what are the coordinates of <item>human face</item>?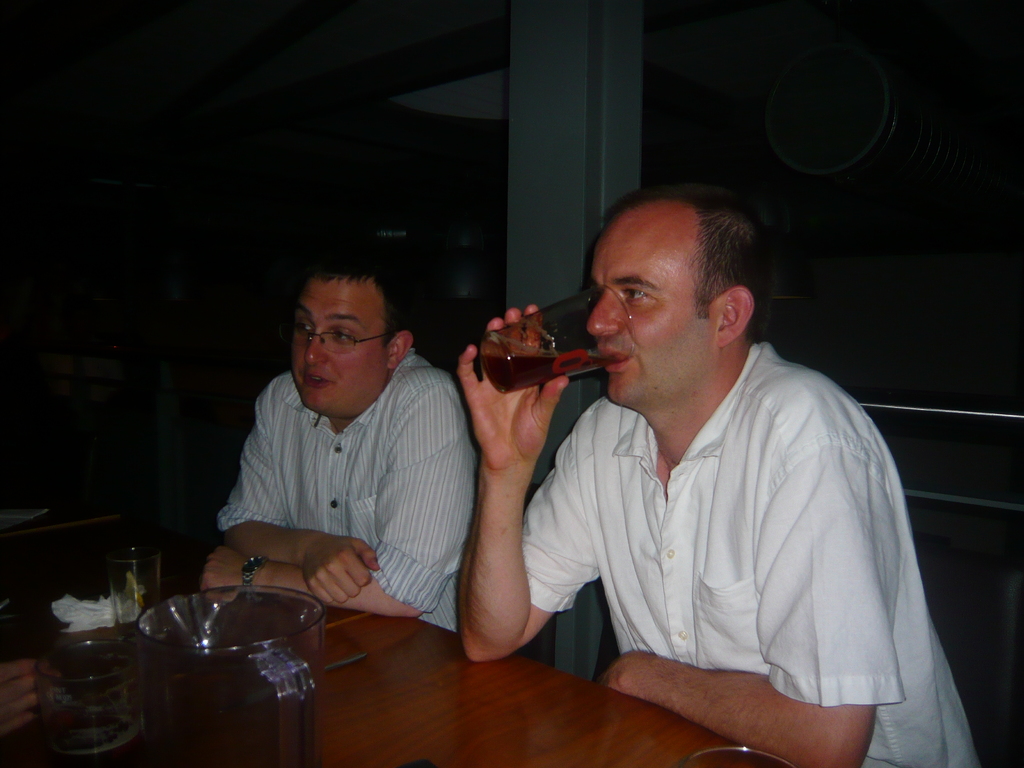
{"x1": 290, "y1": 275, "x2": 393, "y2": 413}.
